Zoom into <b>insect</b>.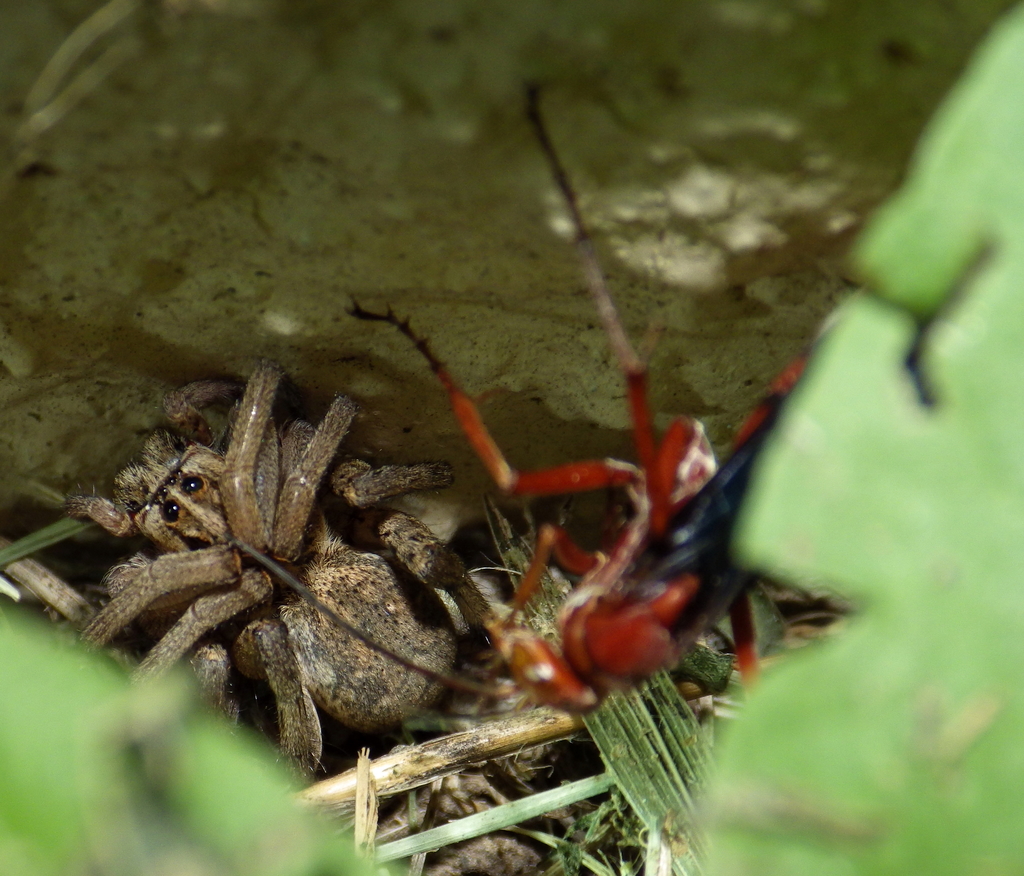
Zoom target: 225:80:810:710.
